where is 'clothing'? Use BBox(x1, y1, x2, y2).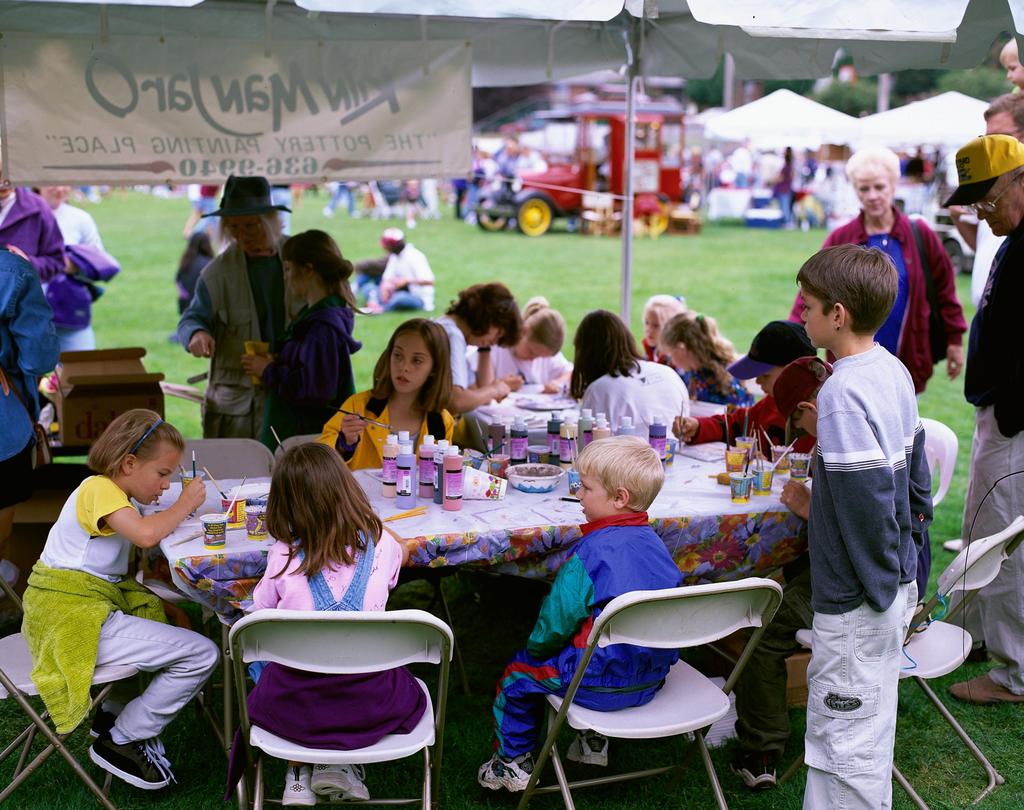
BBox(687, 360, 755, 402).
